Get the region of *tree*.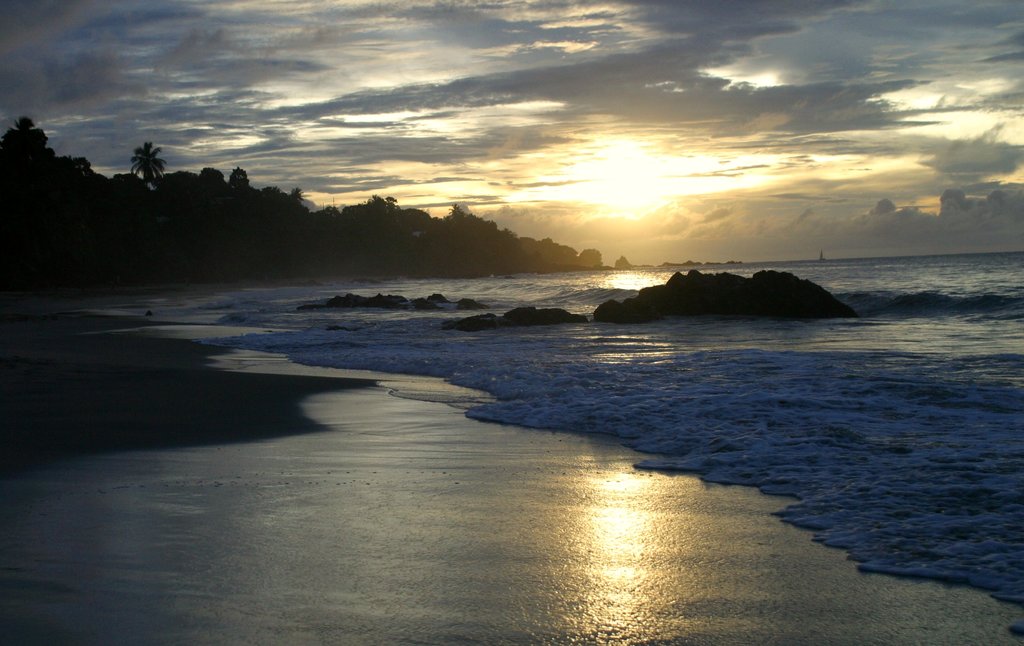
129, 142, 166, 184.
